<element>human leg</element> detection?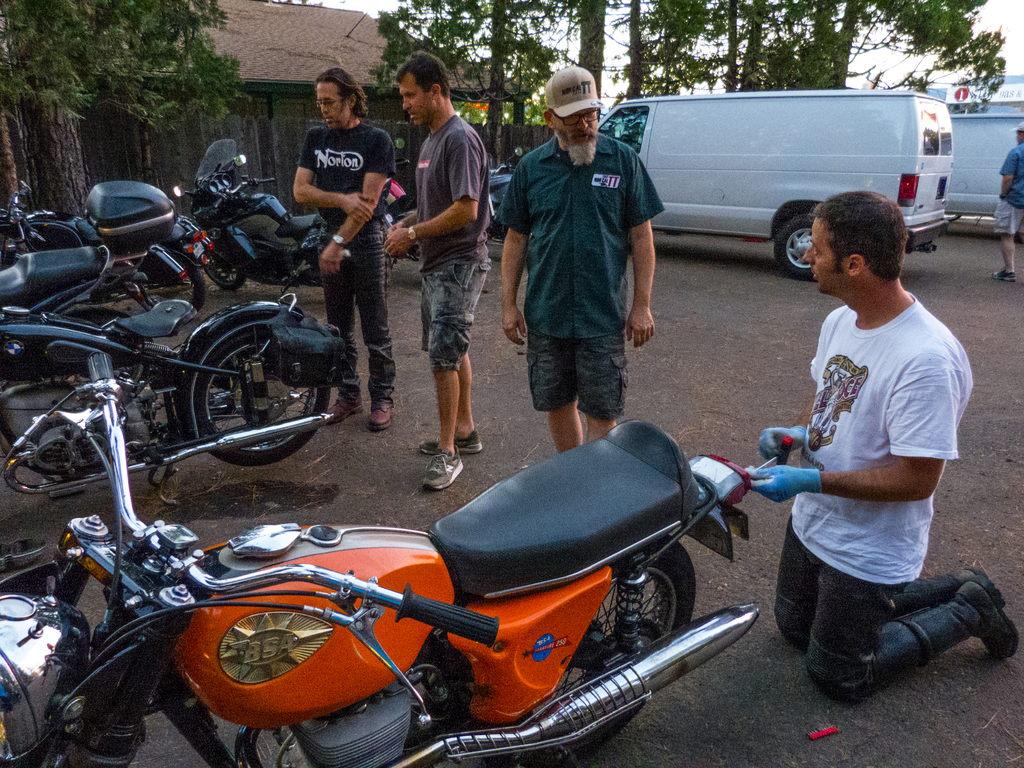
x1=419 y1=266 x2=486 y2=456
